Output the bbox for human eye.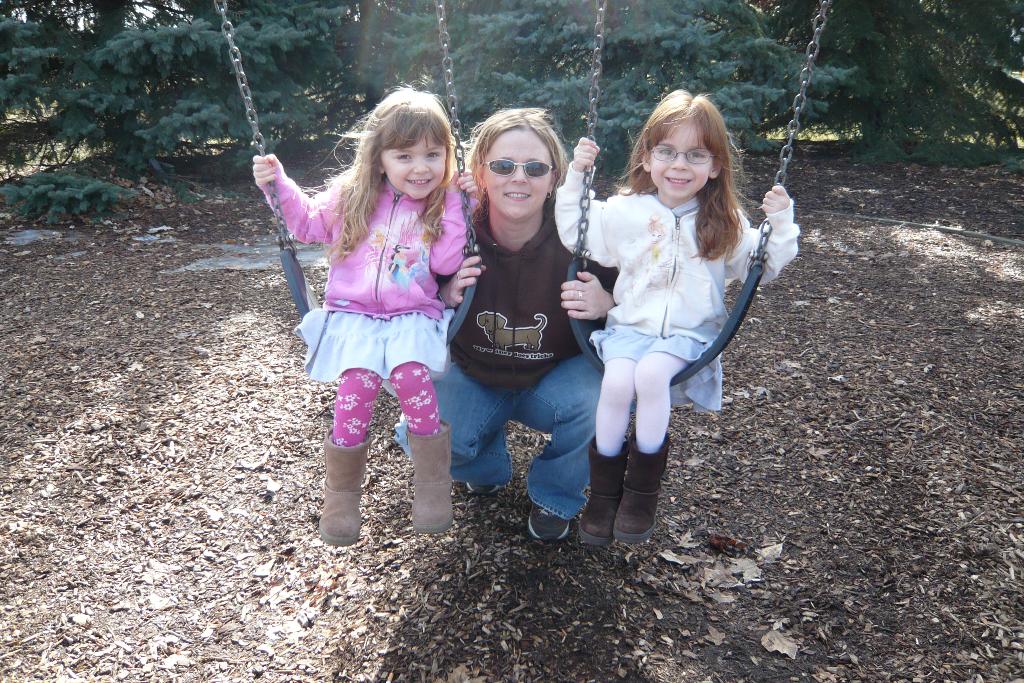
<region>495, 160, 511, 169</region>.
